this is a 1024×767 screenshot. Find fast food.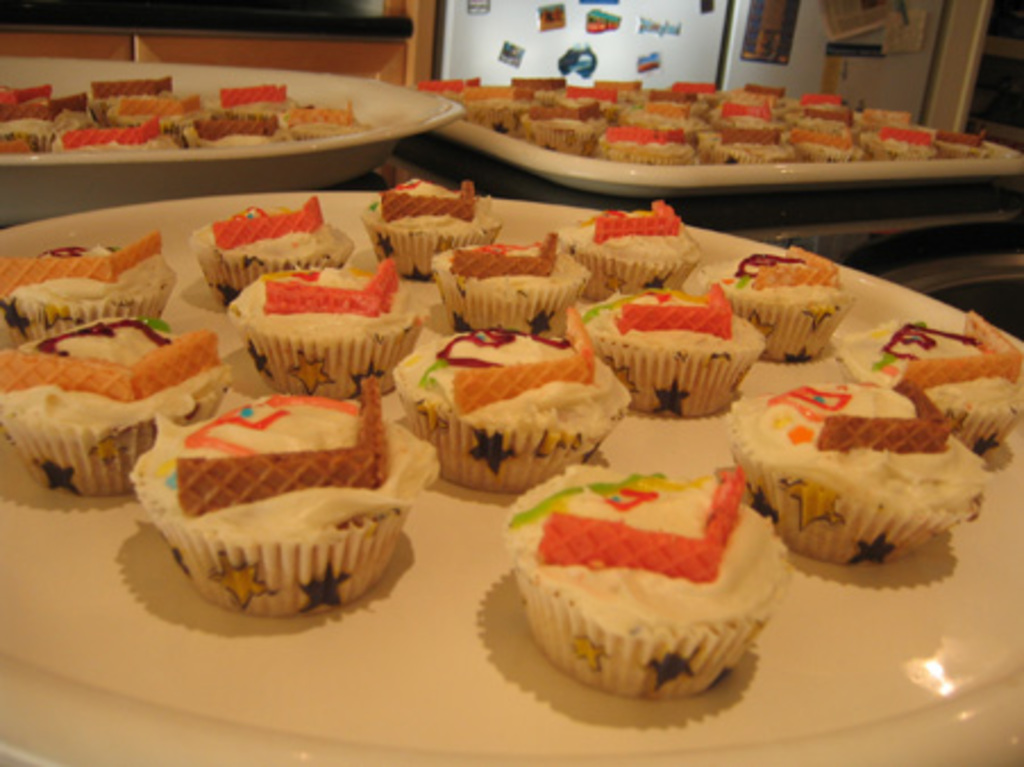
Bounding box: bbox=(929, 129, 1004, 154).
